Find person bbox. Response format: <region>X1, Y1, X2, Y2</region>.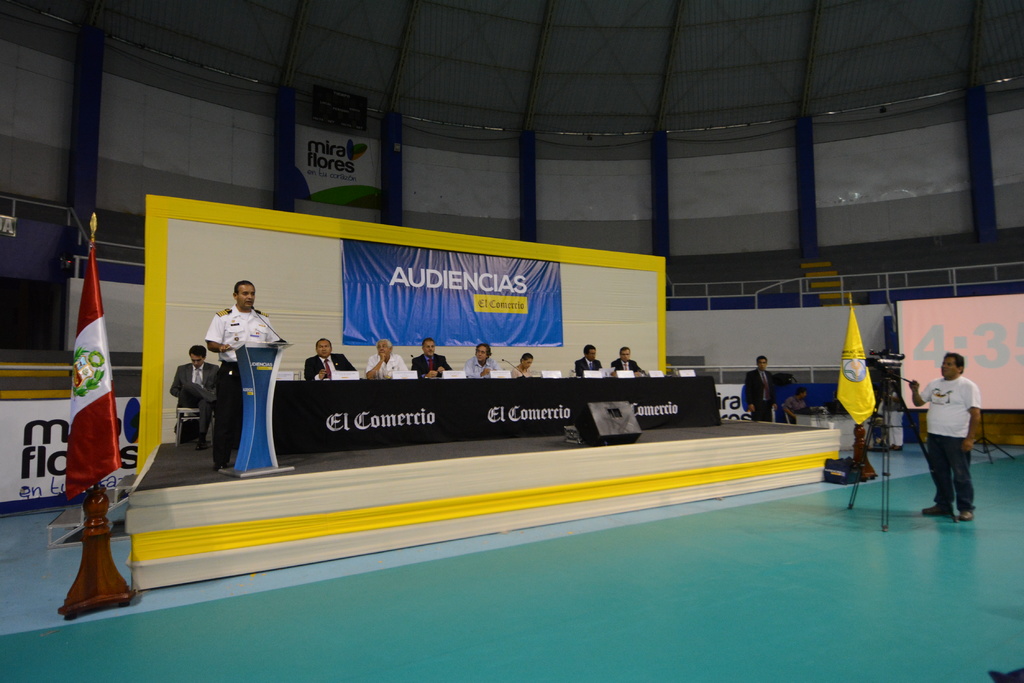
<region>463, 339, 500, 378</region>.
